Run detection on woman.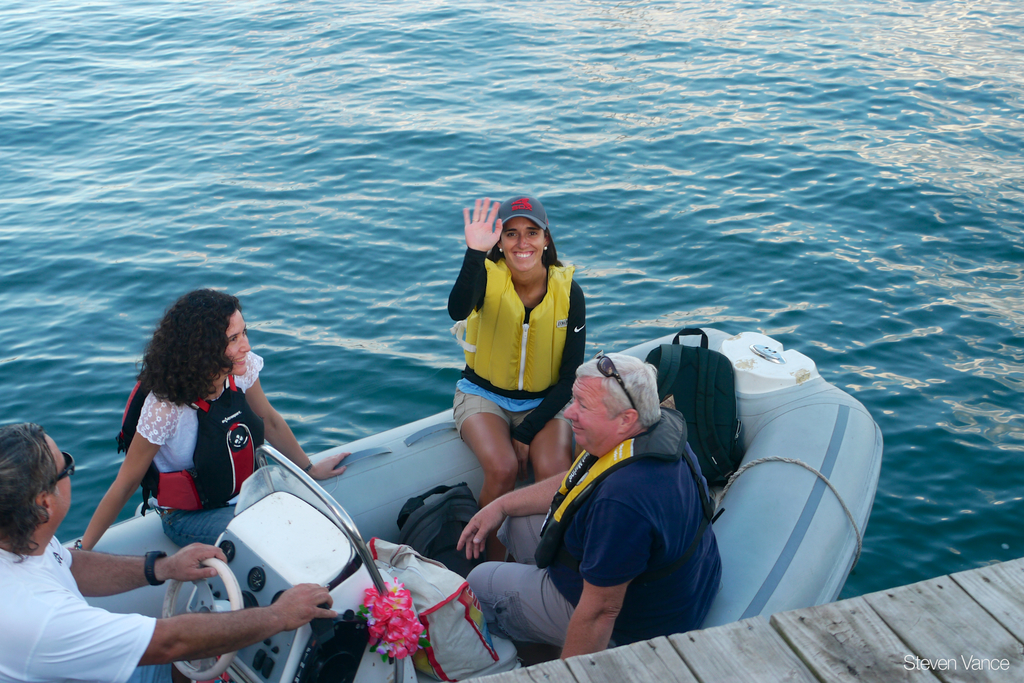
Result: 70/285/348/547.
